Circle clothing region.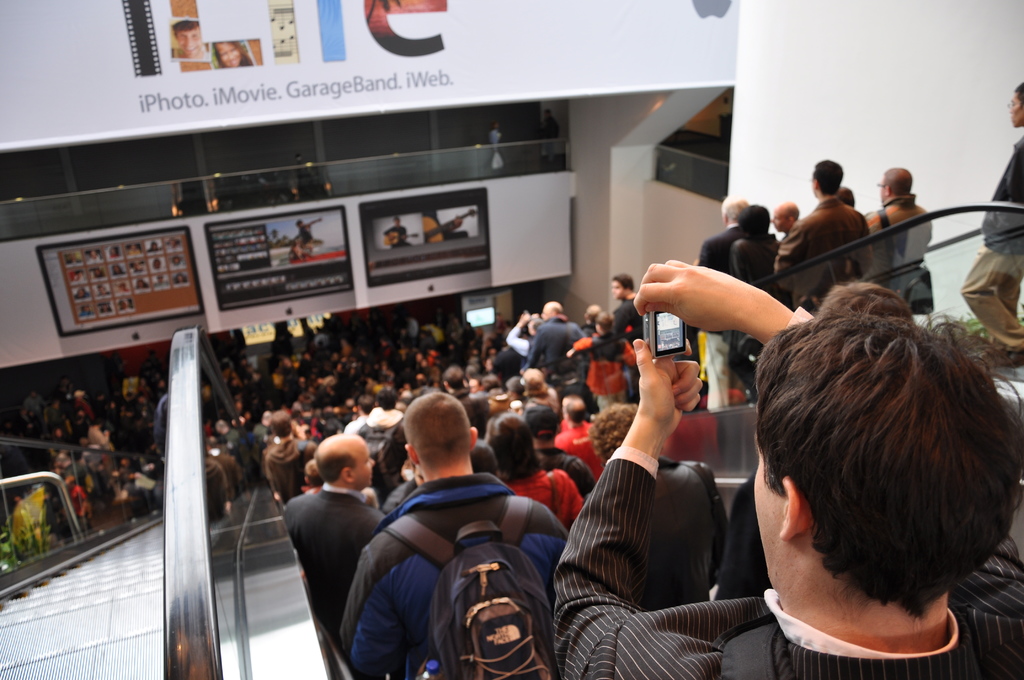
Region: region(154, 278, 166, 287).
